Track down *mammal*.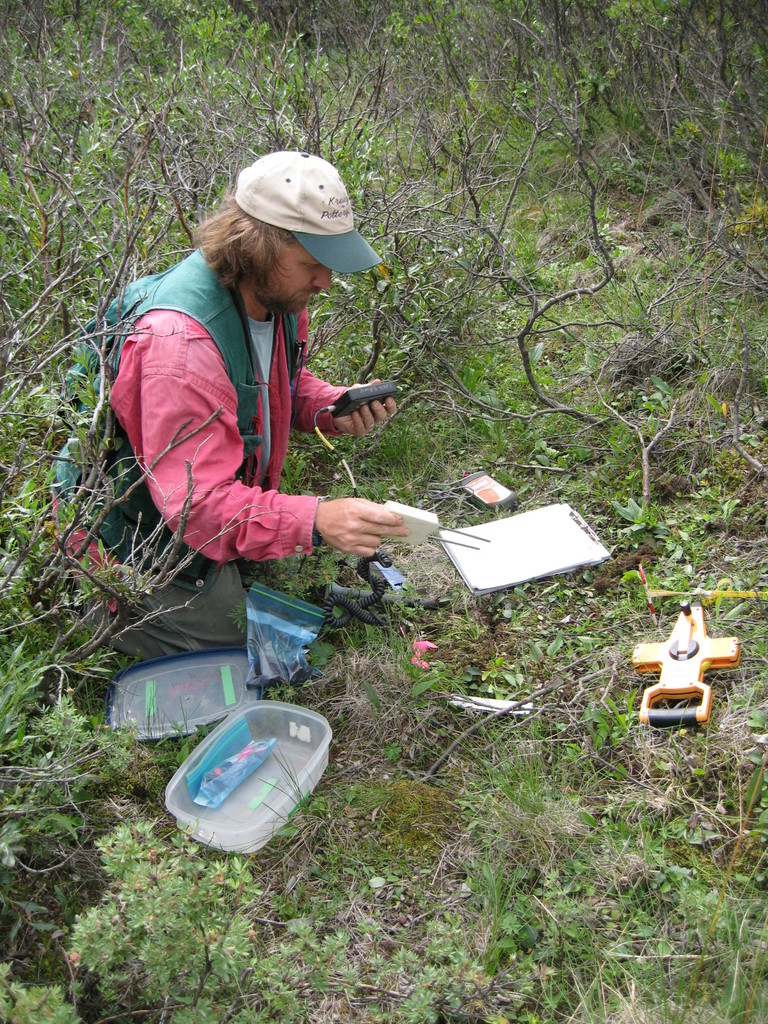
Tracked to 31/148/401/689.
